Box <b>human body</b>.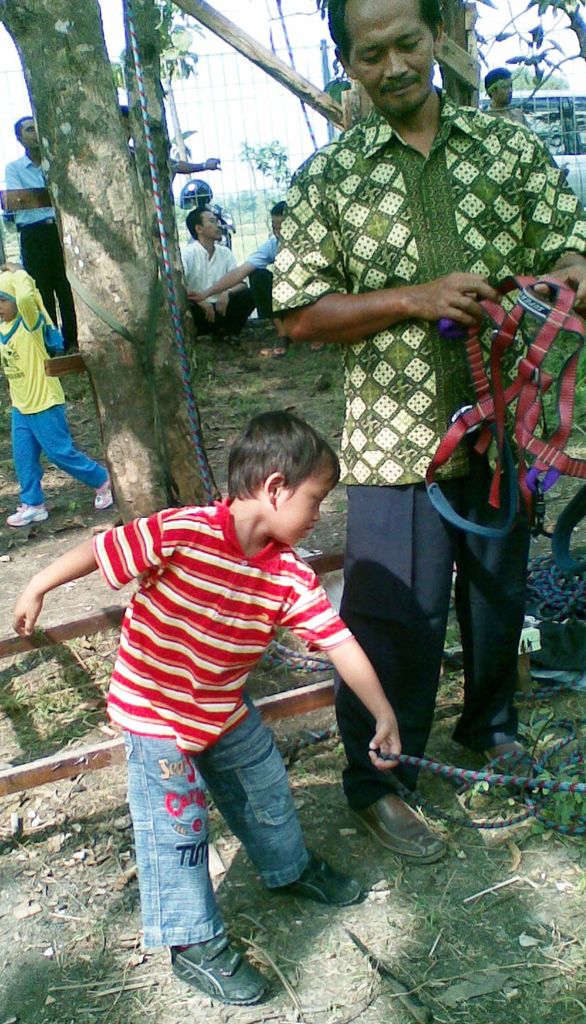
BBox(240, 84, 537, 819).
